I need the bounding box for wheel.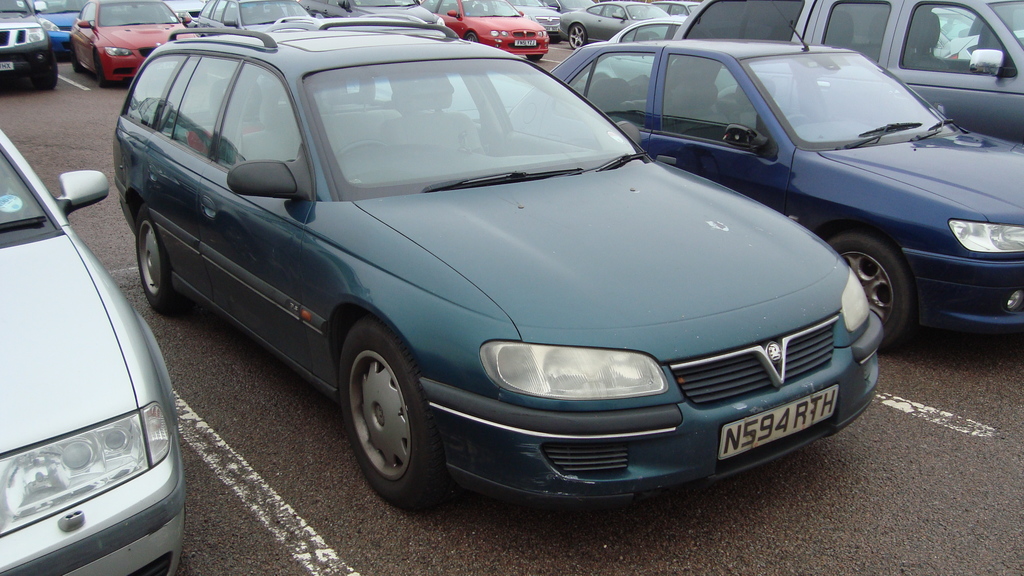
Here it is: [x1=781, y1=108, x2=811, y2=124].
